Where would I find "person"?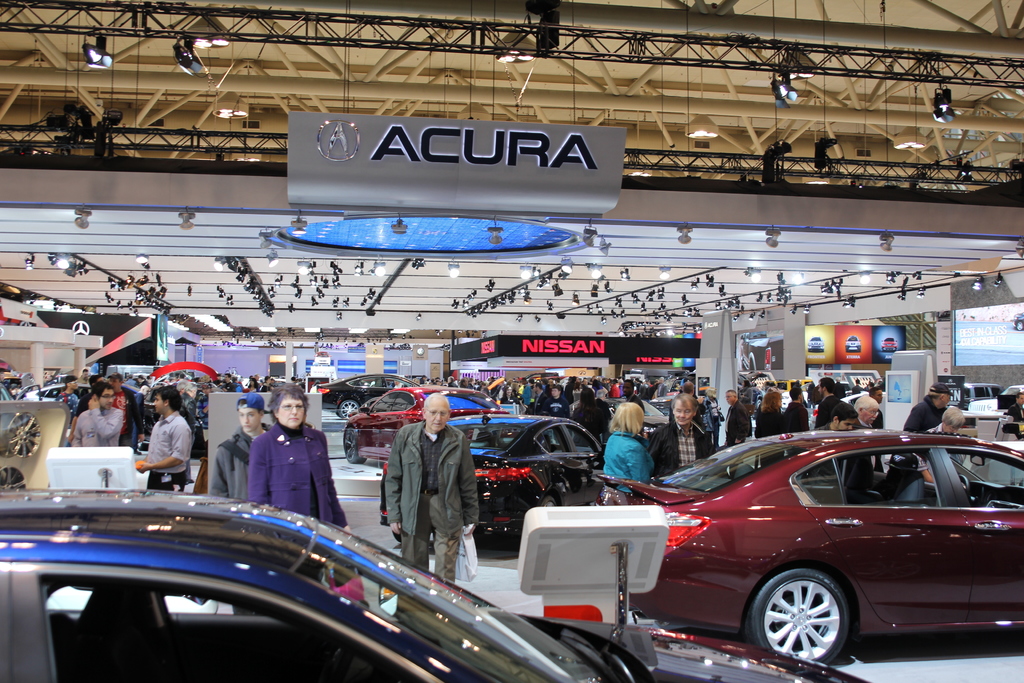
At <box>909,404,964,482</box>.
